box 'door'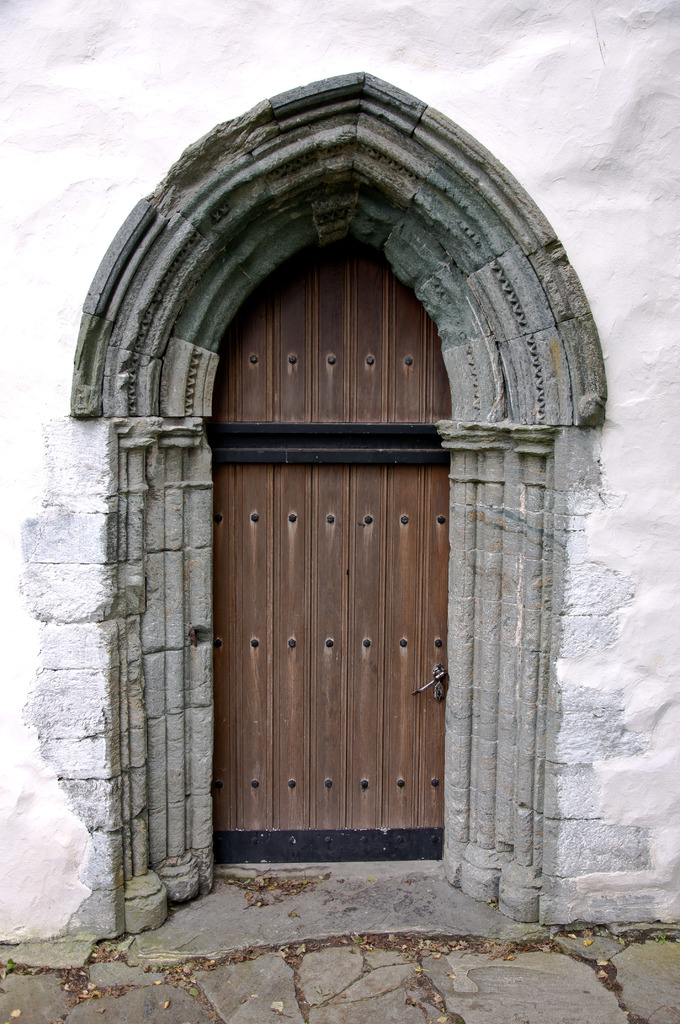
(left=190, top=237, right=441, bottom=860)
